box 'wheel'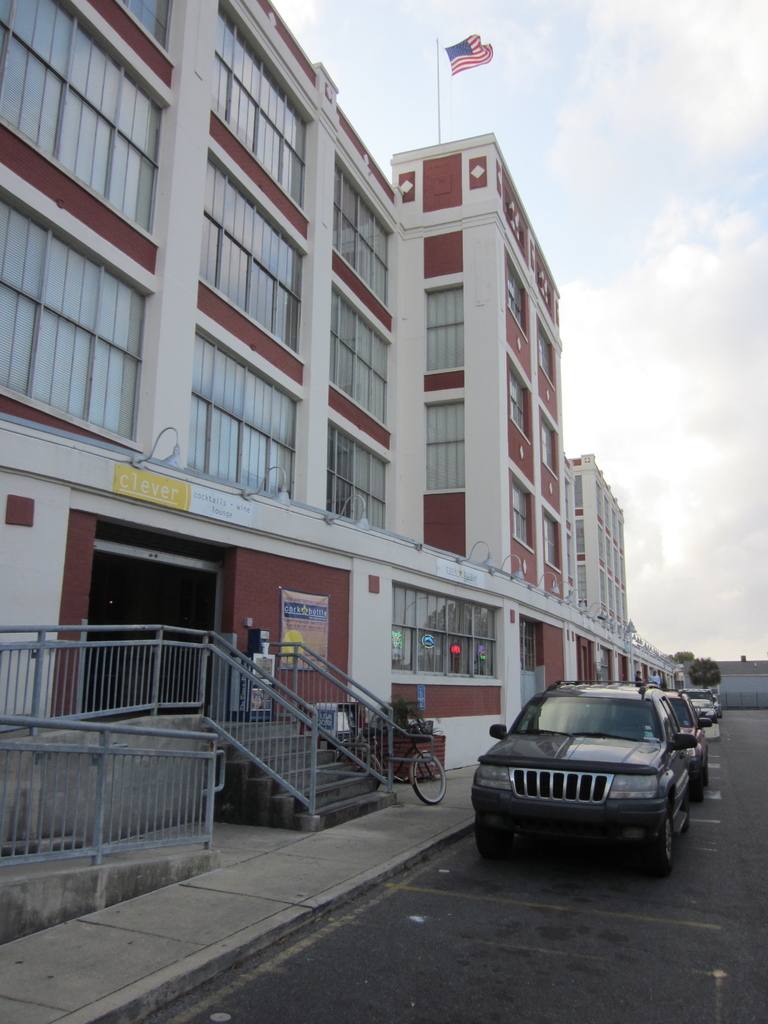
702, 764, 711, 781
